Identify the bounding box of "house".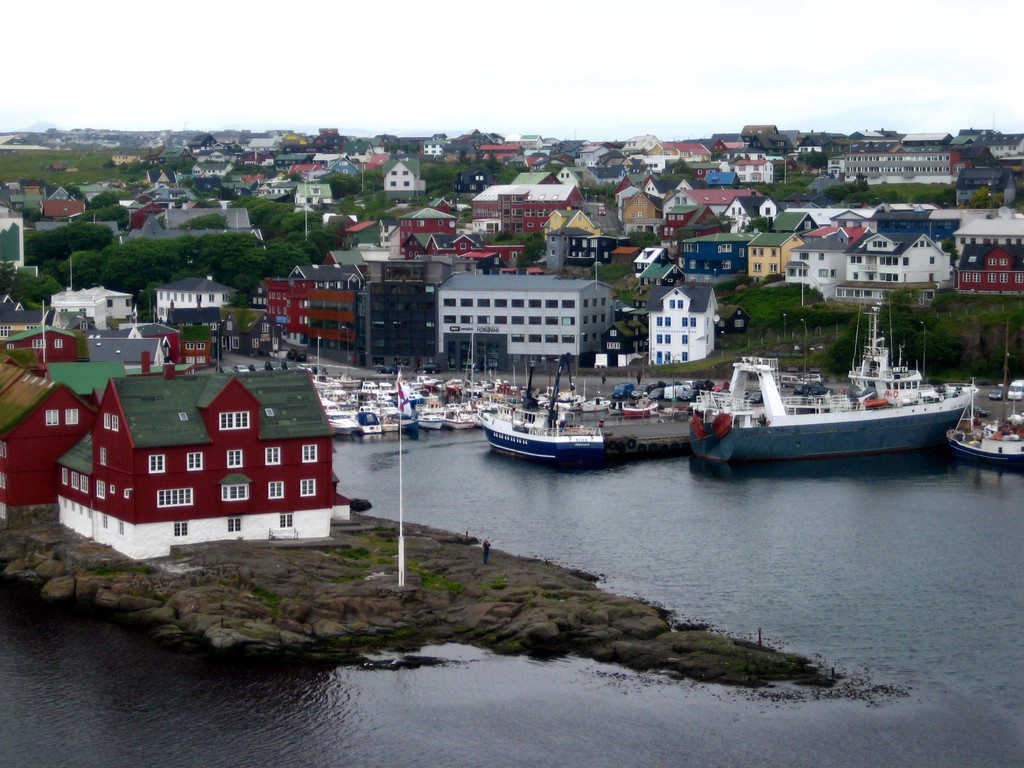
left=737, top=229, right=790, bottom=285.
